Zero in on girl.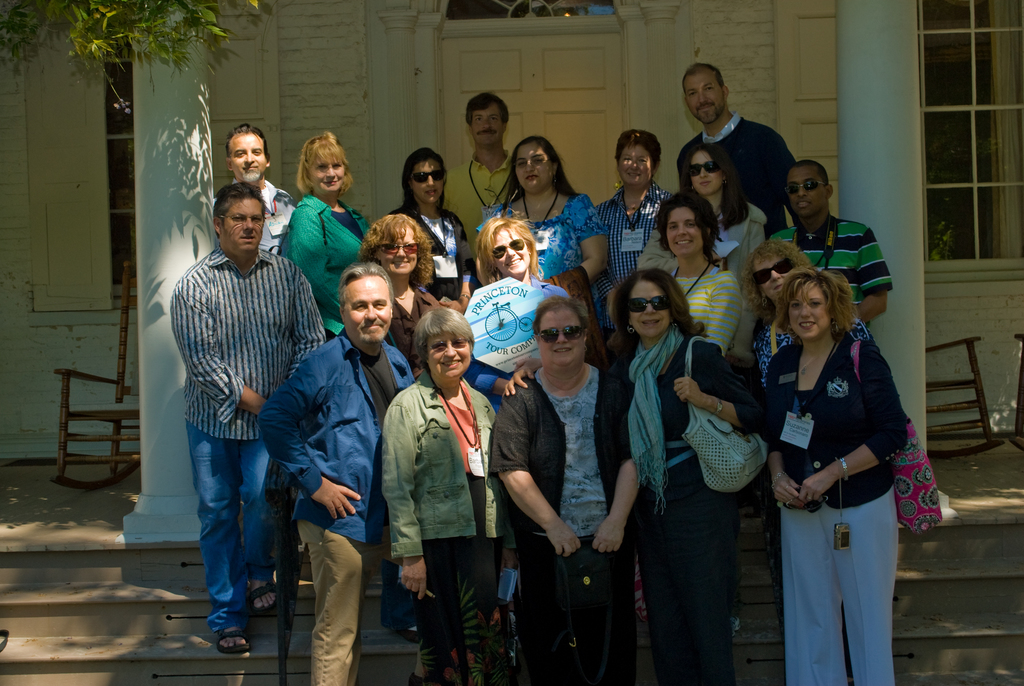
Zeroed in: BBox(765, 266, 907, 683).
